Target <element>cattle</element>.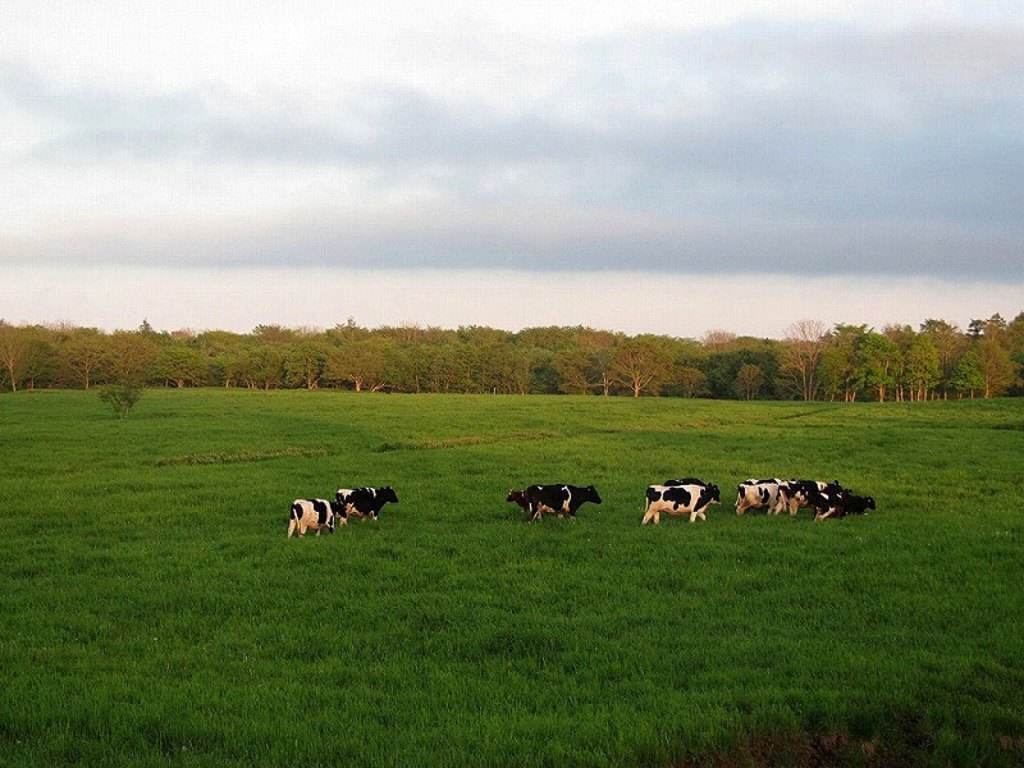
Target region: l=506, t=483, r=556, b=522.
